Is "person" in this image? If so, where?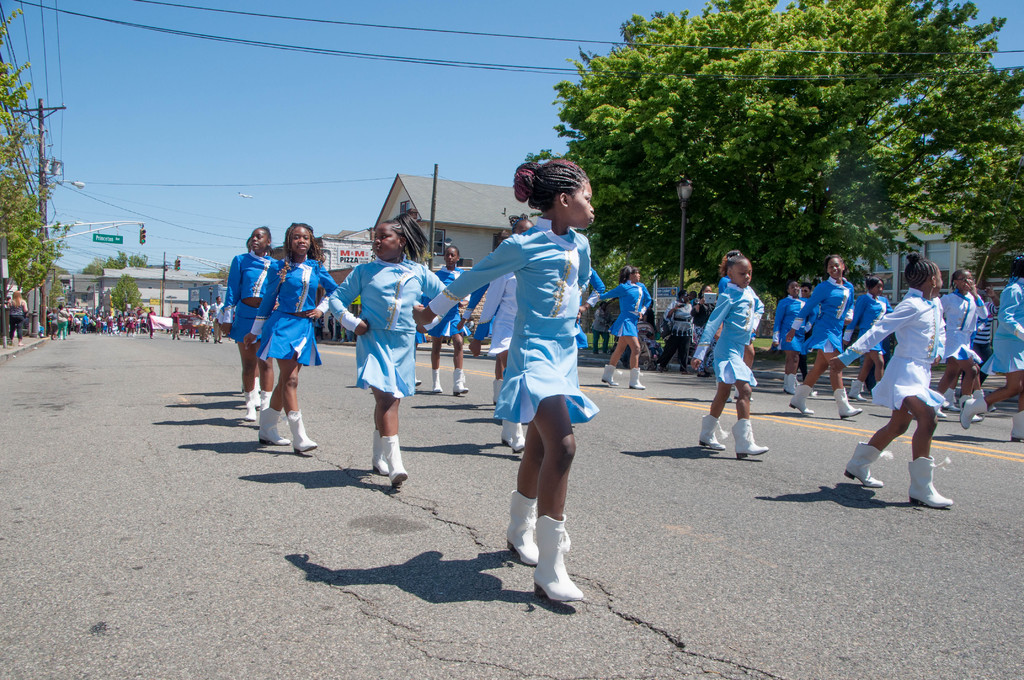
Yes, at {"x1": 785, "y1": 252, "x2": 861, "y2": 416}.
